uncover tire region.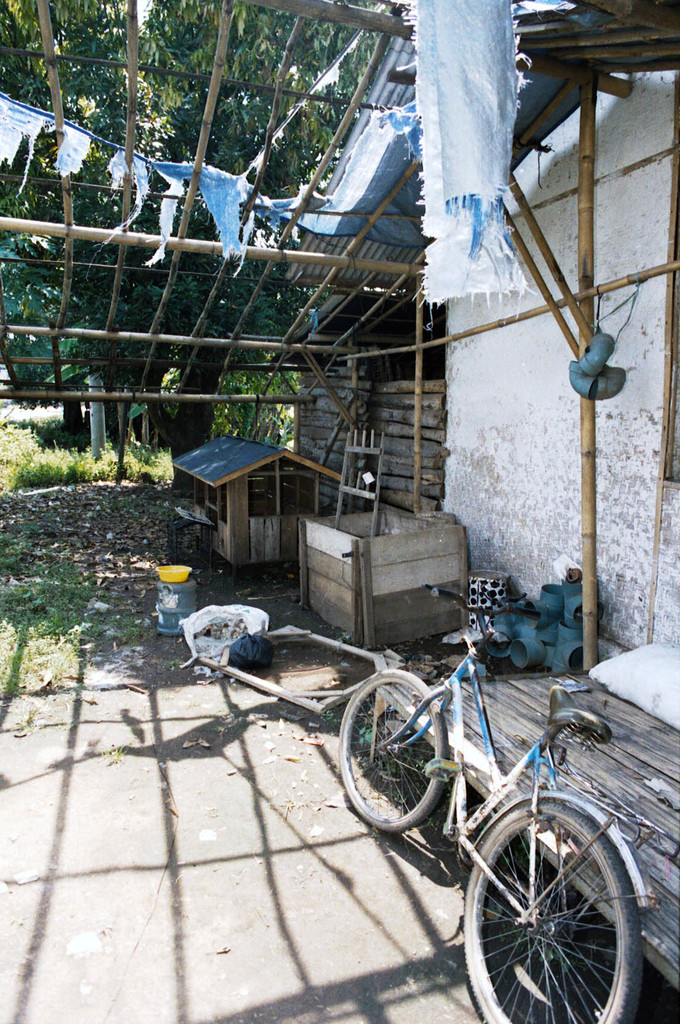
Uncovered: (x1=462, y1=794, x2=631, y2=1023).
